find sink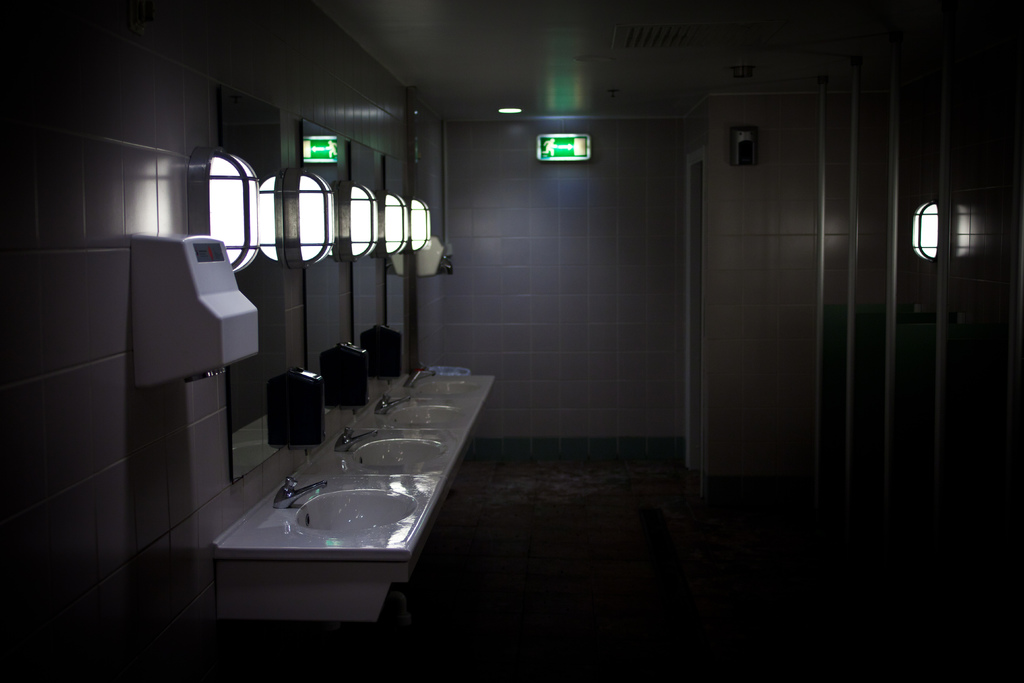
l=336, t=425, r=447, b=470
